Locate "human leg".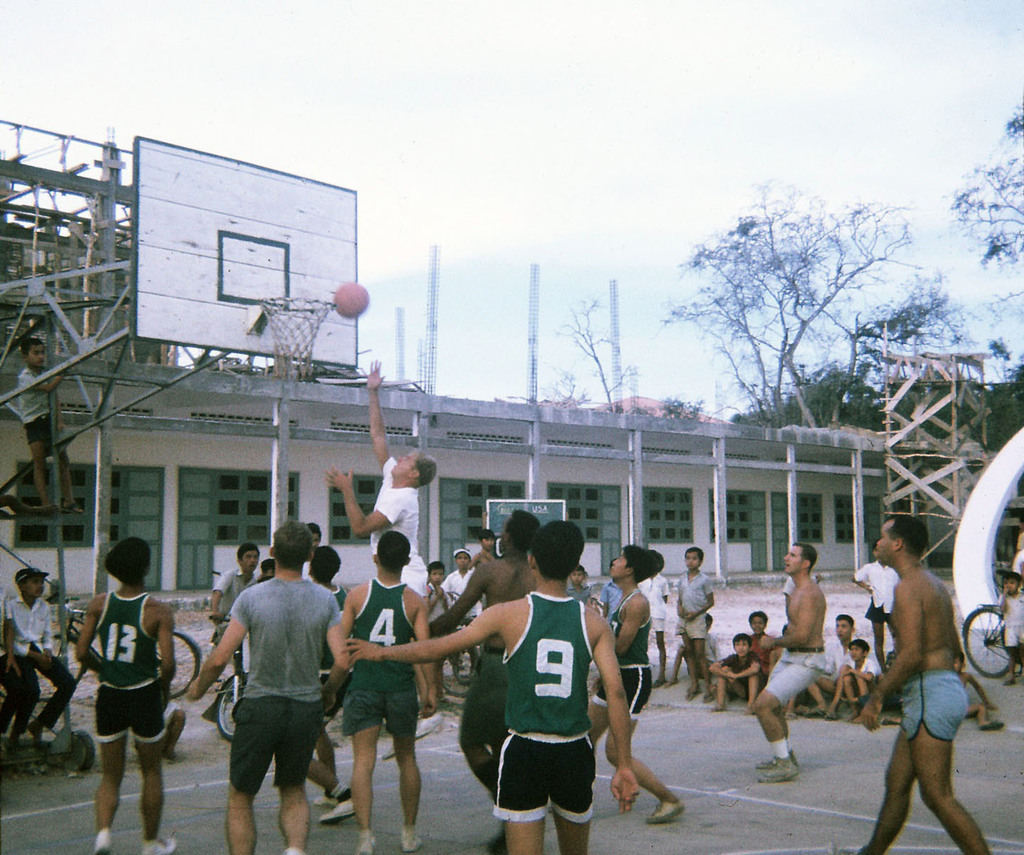
Bounding box: (x1=491, y1=727, x2=548, y2=854).
